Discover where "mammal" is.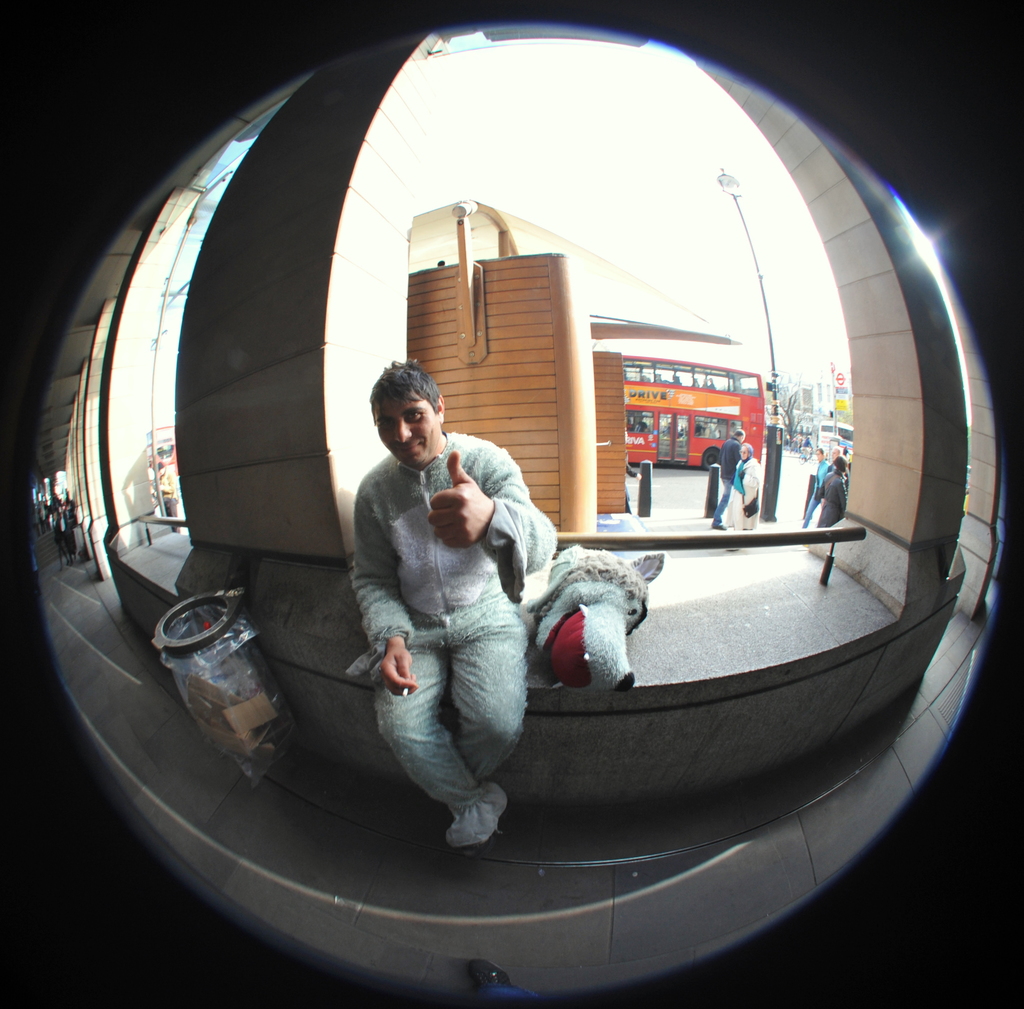
Discovered at BBox(798, 447, 833, 526).
